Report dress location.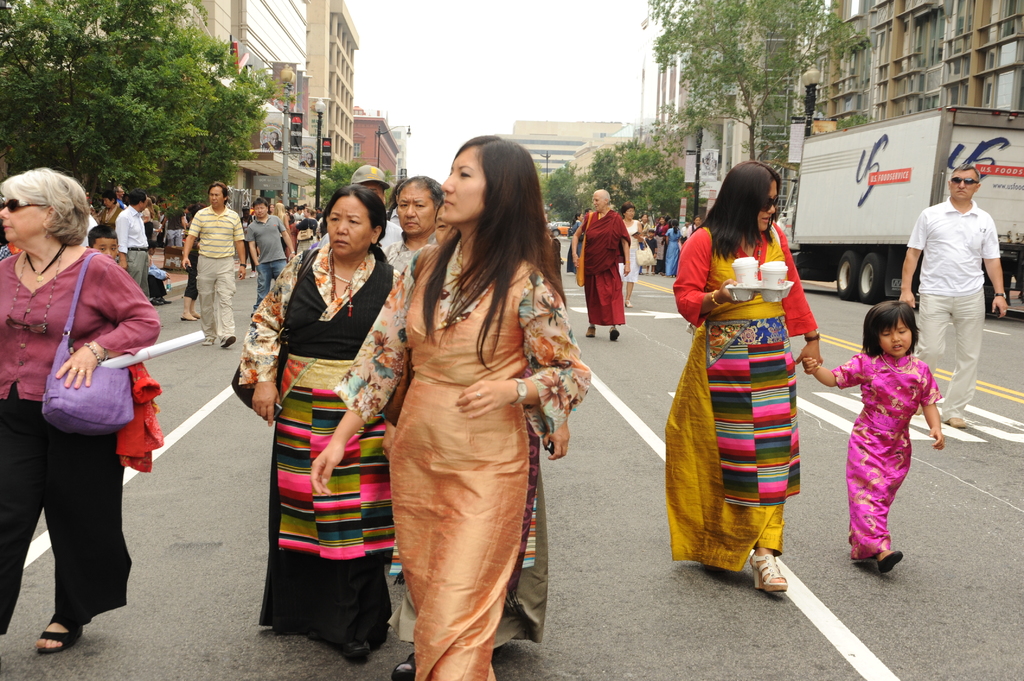
Report: [left=830, top=355, right=942, bottom=559].
